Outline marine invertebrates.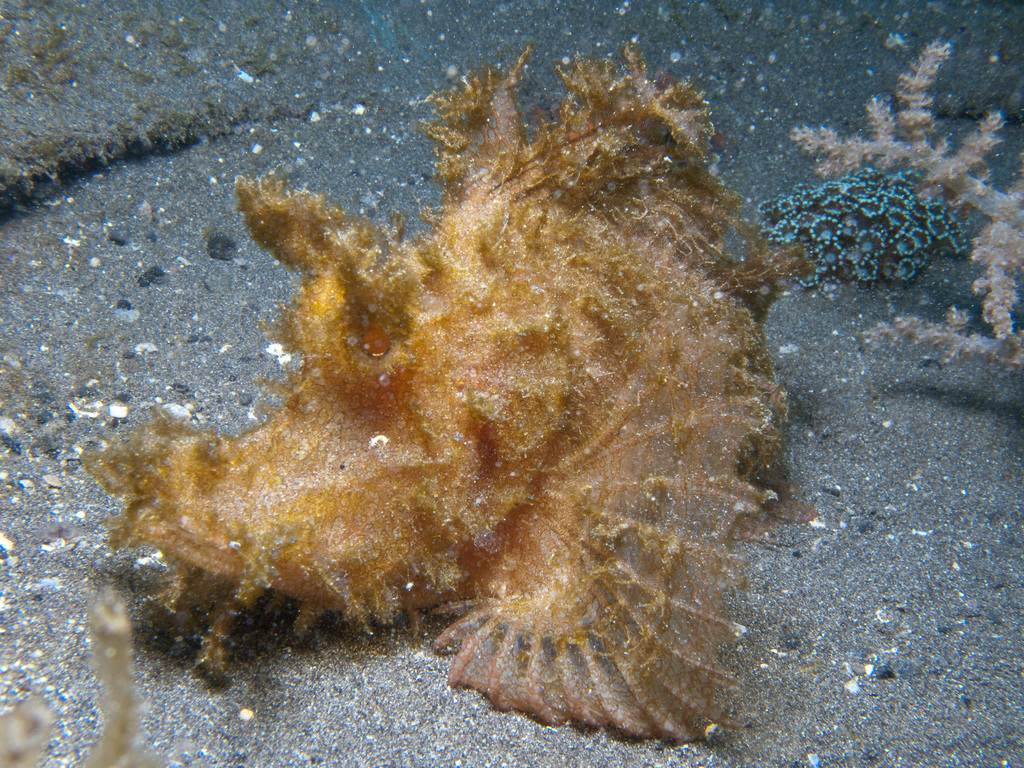
Outline: bbox(745, 144, 984, 308).
